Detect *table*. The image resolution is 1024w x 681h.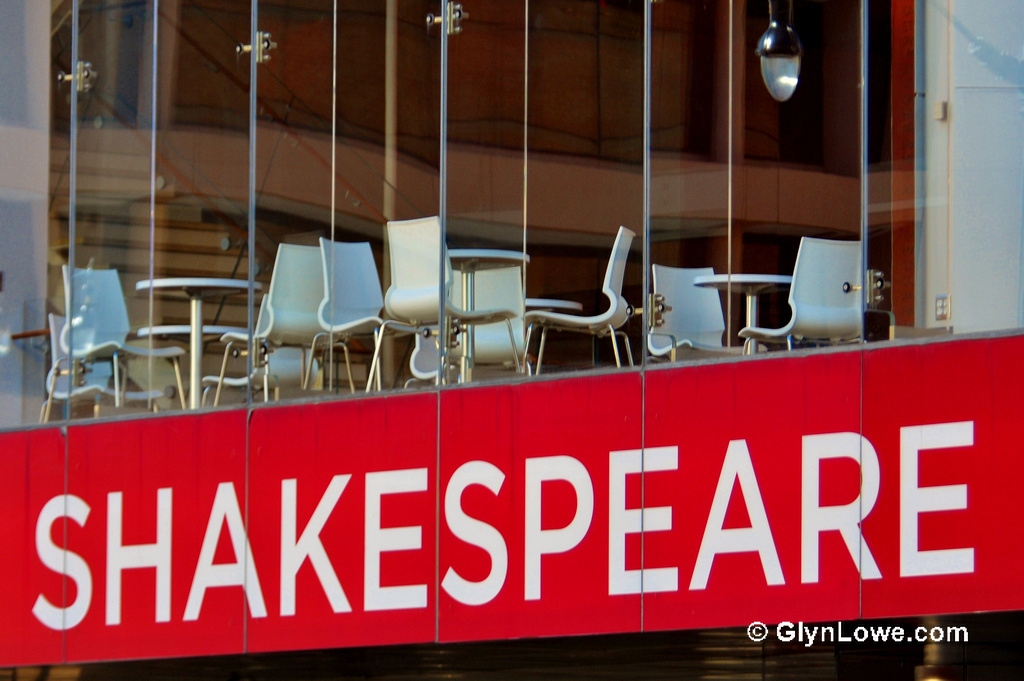
bbox=(121, 259, 272, 418).
